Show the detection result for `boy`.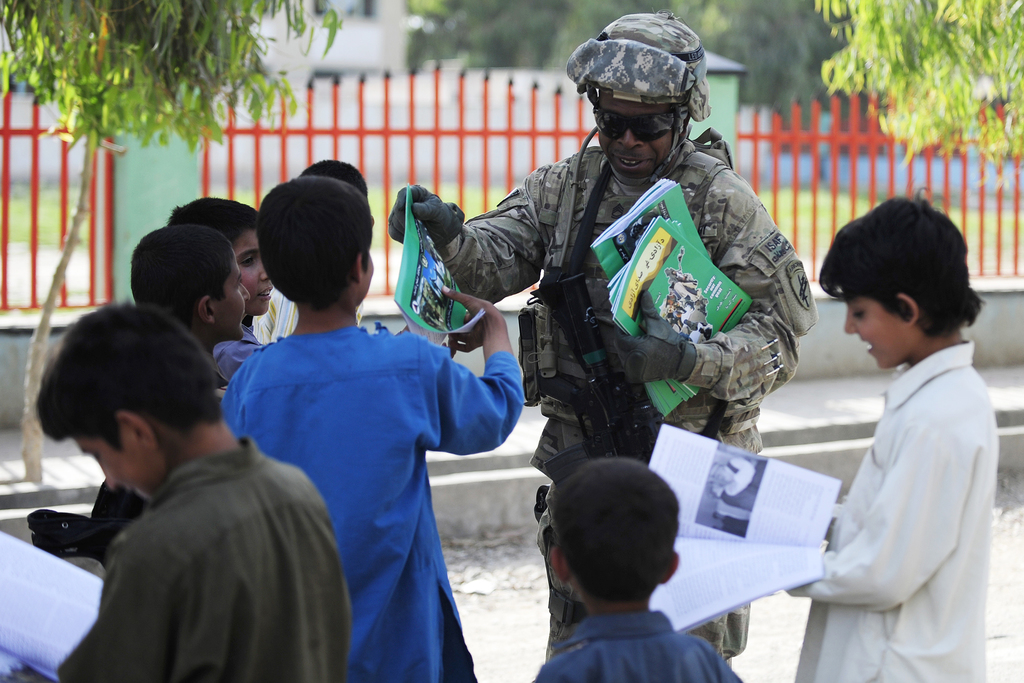
box(122, 230, 250, 407).
